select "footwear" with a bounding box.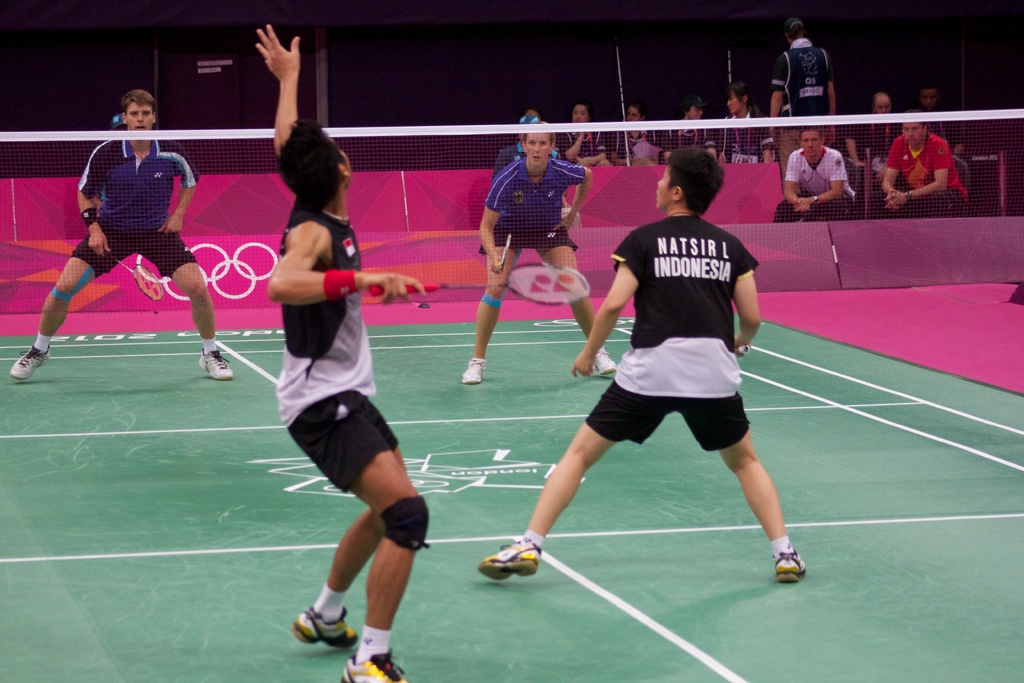
detection(341, 648, 404, 682).
